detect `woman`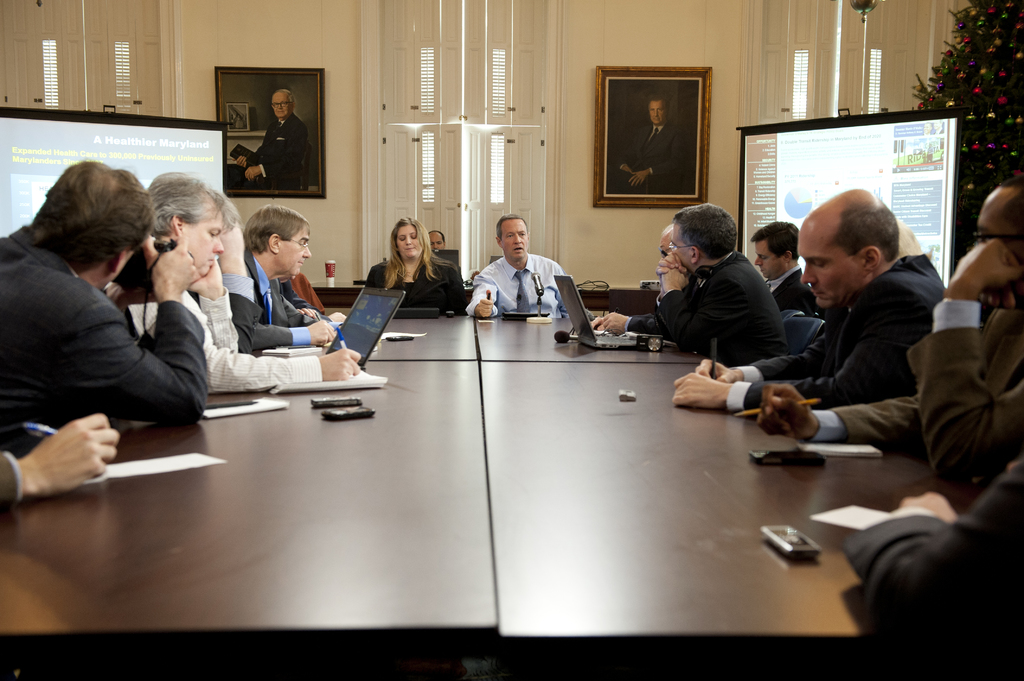
[365, 214, 471, 317]
